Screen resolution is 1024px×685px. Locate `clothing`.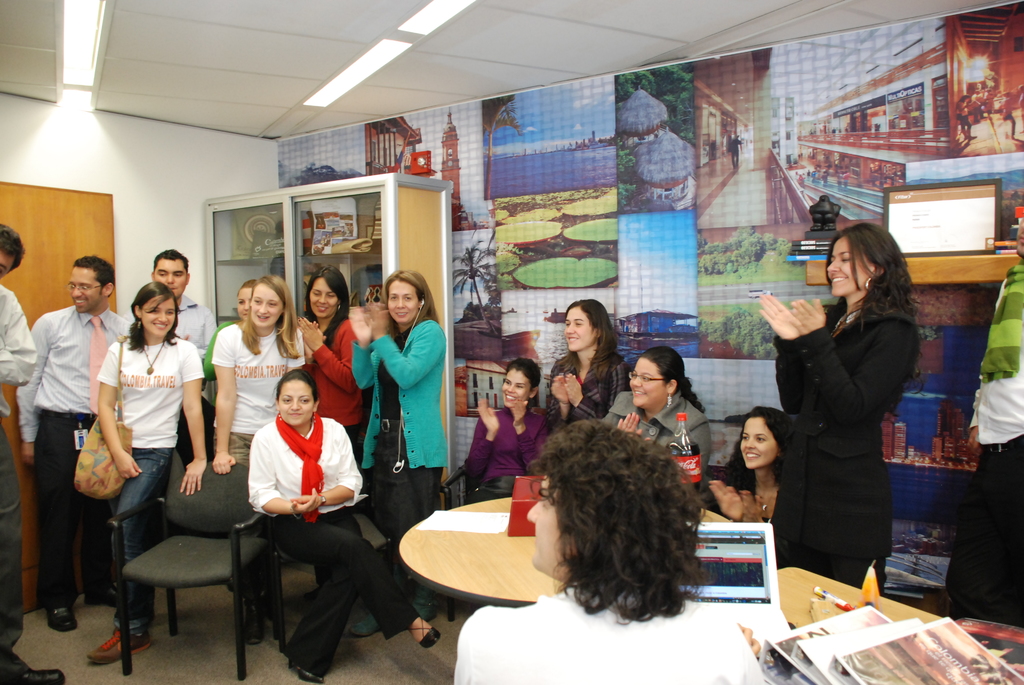
left=996, top=95, right=1020, bottom=136.
